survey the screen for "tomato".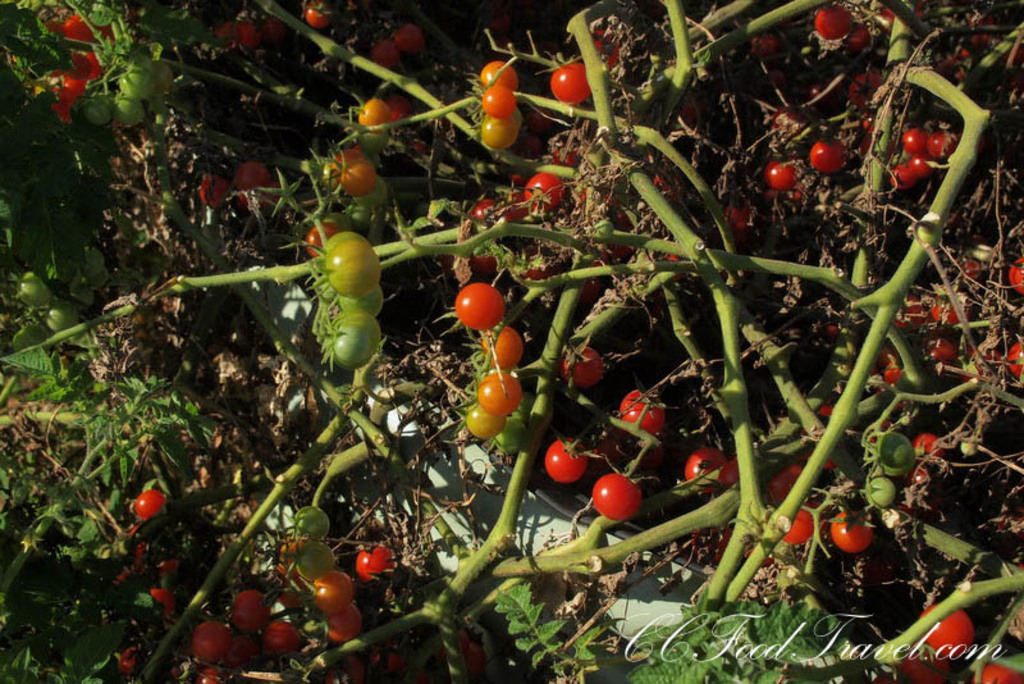
Survey found: 485:327:530:374.
